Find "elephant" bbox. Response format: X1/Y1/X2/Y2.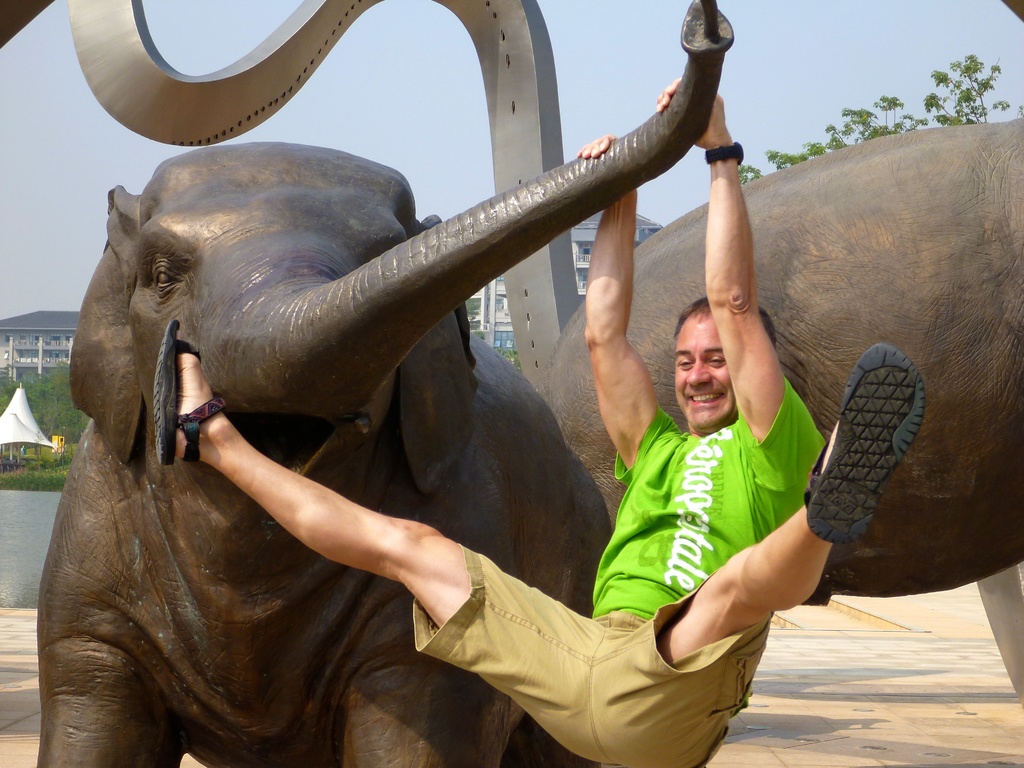
541/108/1023/607.
